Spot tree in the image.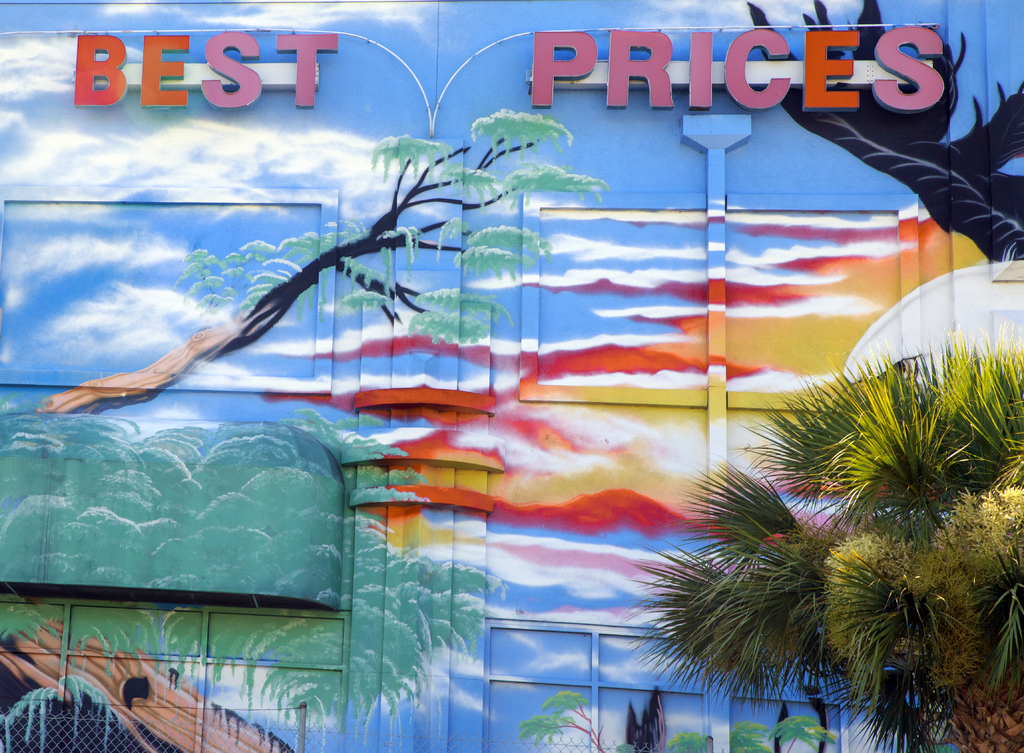
tree found at (671,731,707,749).
